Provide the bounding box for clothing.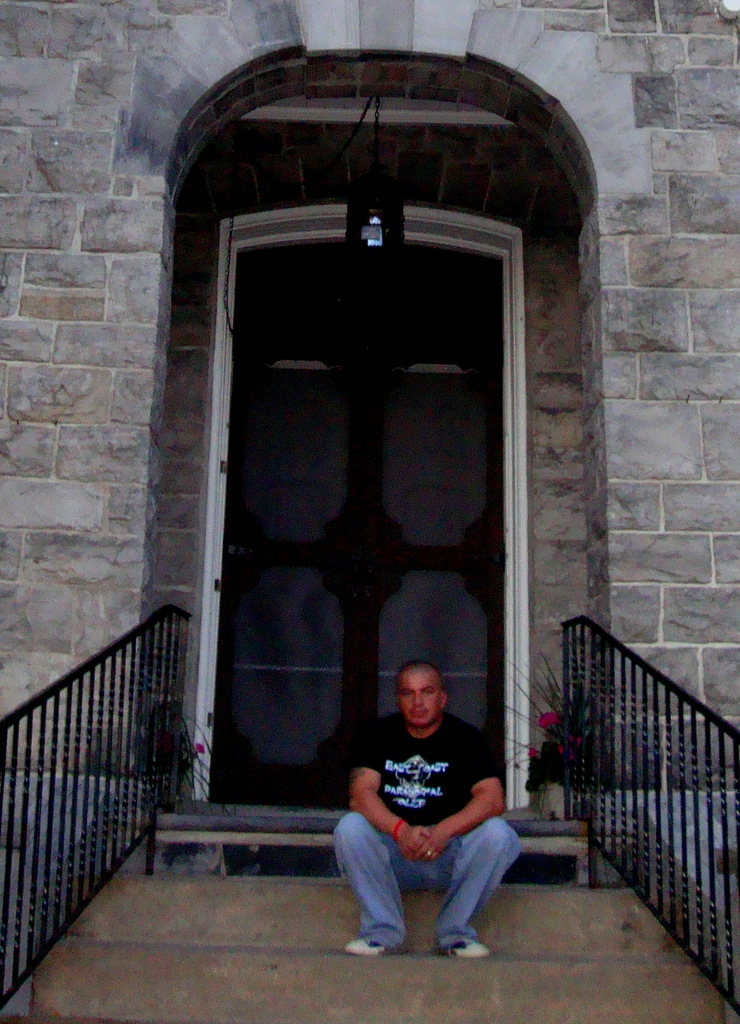
BBox(339, 692, 533, 937).
